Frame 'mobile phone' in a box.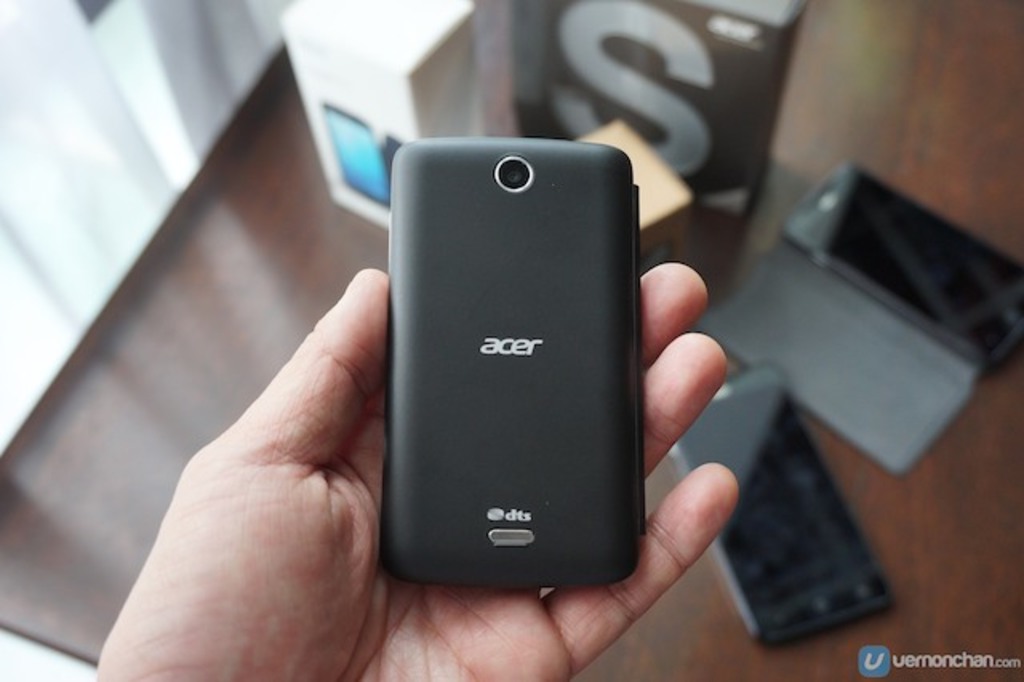
BBox(373, 133, 656, 594).
